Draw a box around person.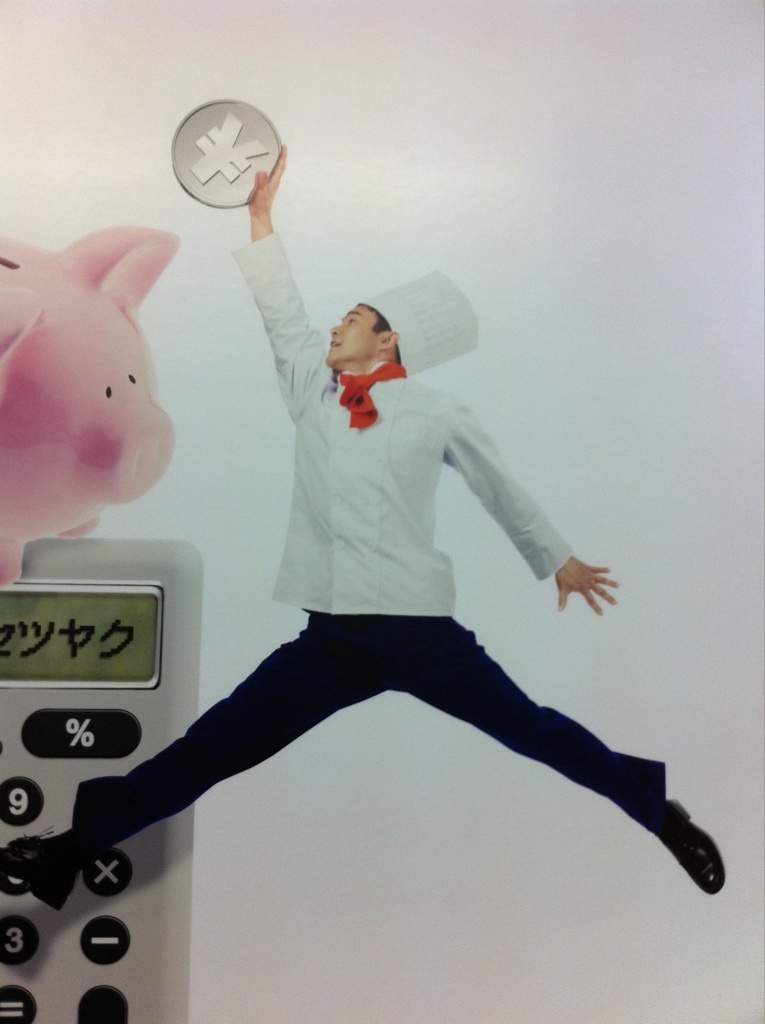
<region>2, 127, 720, 916</region>.
